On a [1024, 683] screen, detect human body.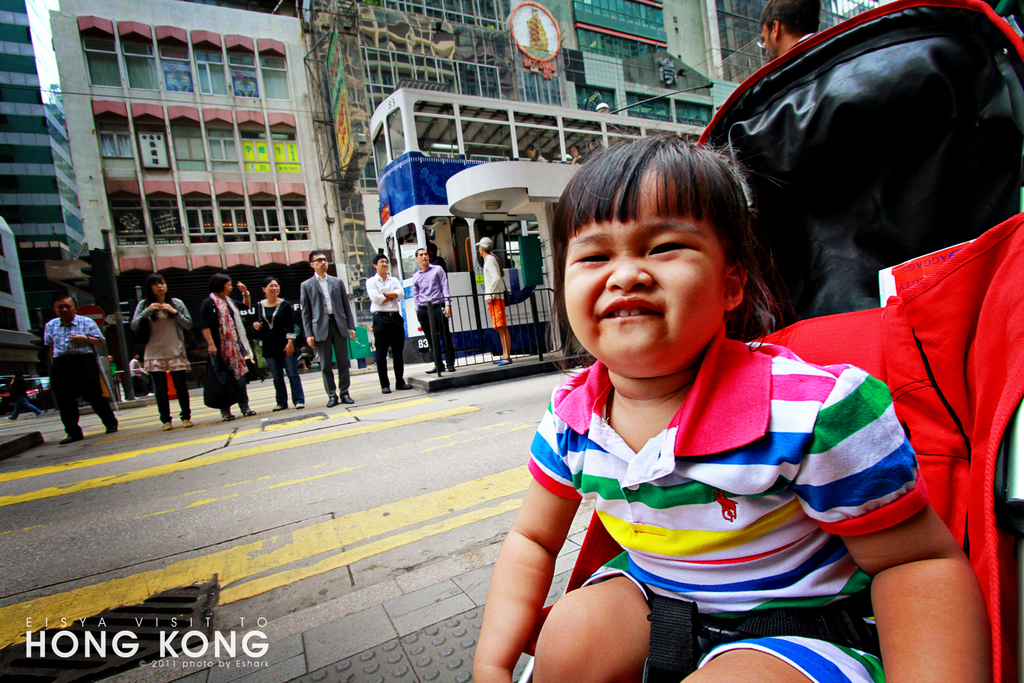
404,243,460,375.
